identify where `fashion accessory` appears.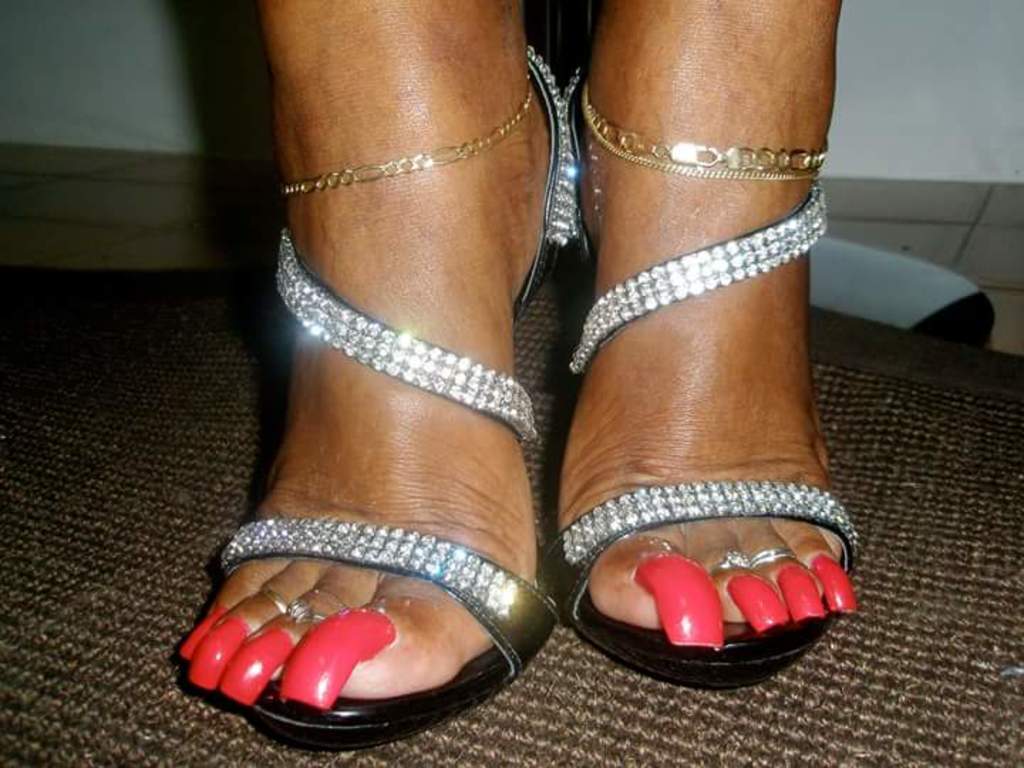
Appears at select_region(195, 610, 249, 690).
